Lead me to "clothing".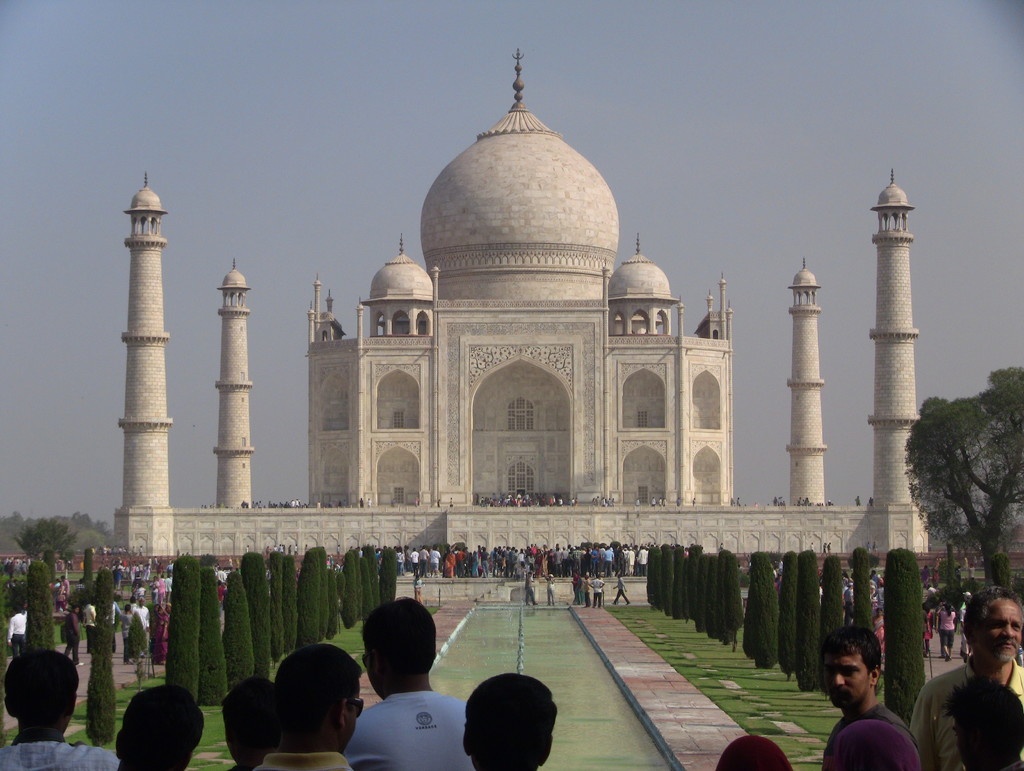
Lead to bbox(367, 500, 373, 509).
